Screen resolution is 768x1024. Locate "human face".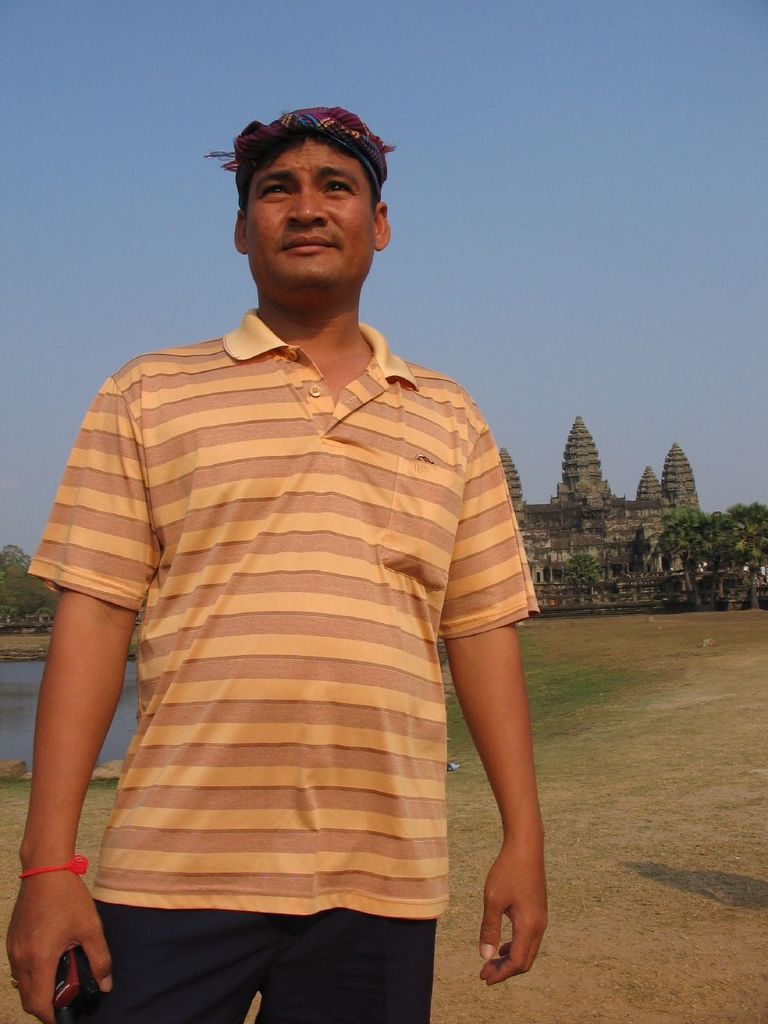
<box>246,138,371,295</box>.
